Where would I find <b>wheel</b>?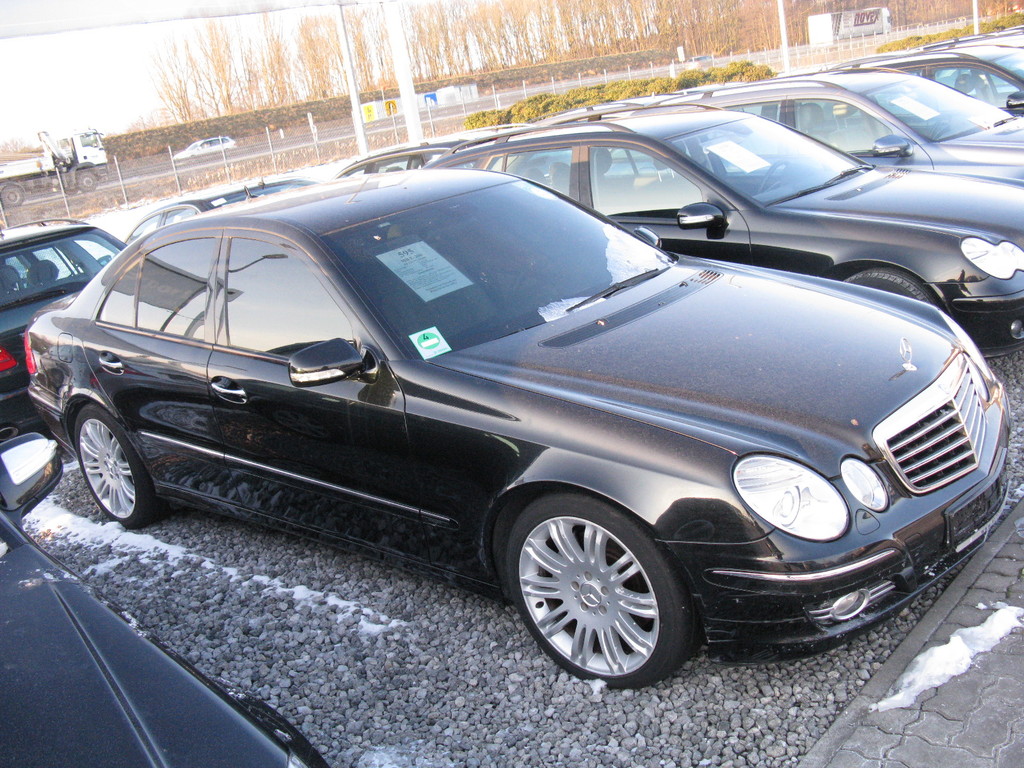
At pyautogui.locateOnScreen(74, 403, 161, 527).
